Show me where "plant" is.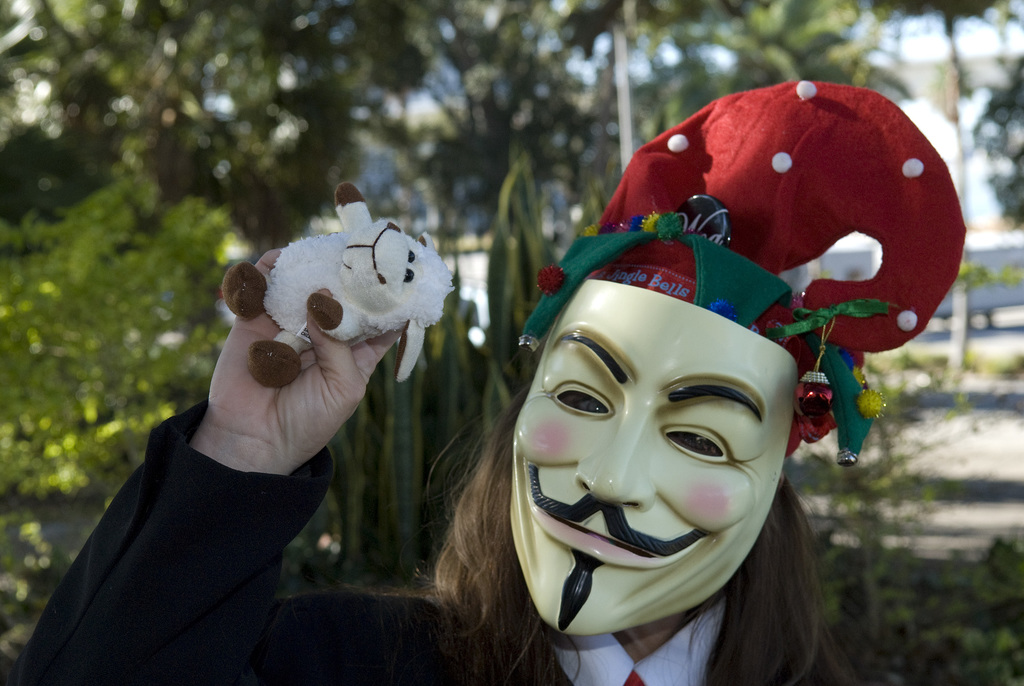
"plant" is at bbox=(816, 336, 1005, 637).
